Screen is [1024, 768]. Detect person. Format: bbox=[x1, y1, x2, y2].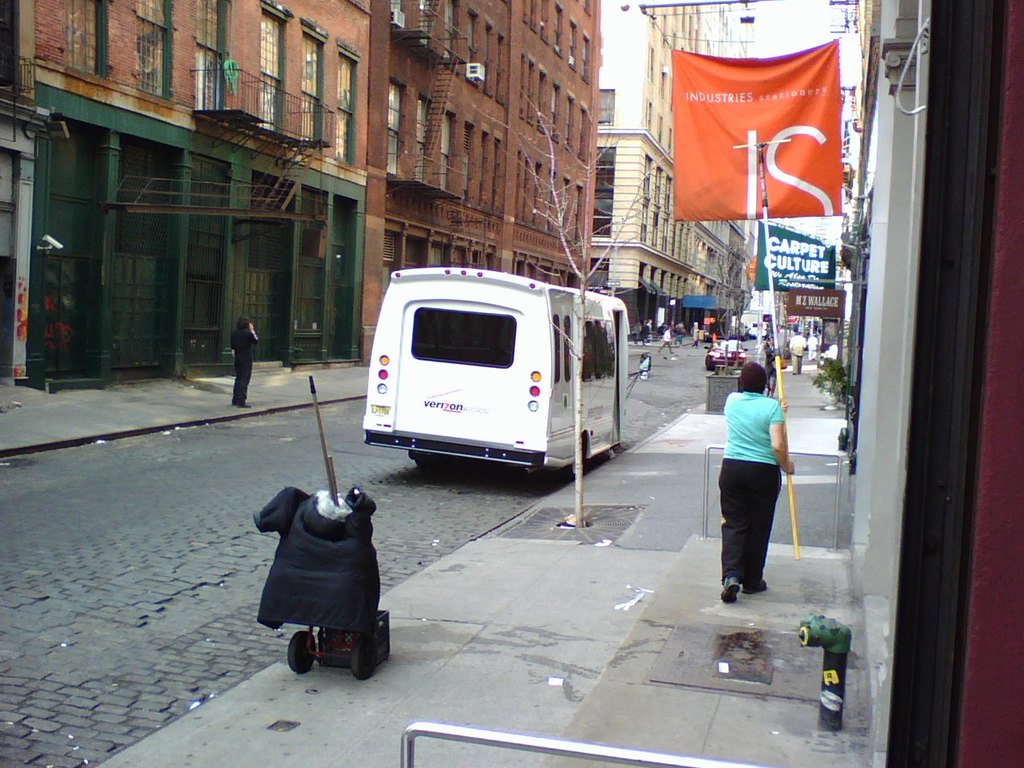
bbox=[709, 334, 802, 609].
